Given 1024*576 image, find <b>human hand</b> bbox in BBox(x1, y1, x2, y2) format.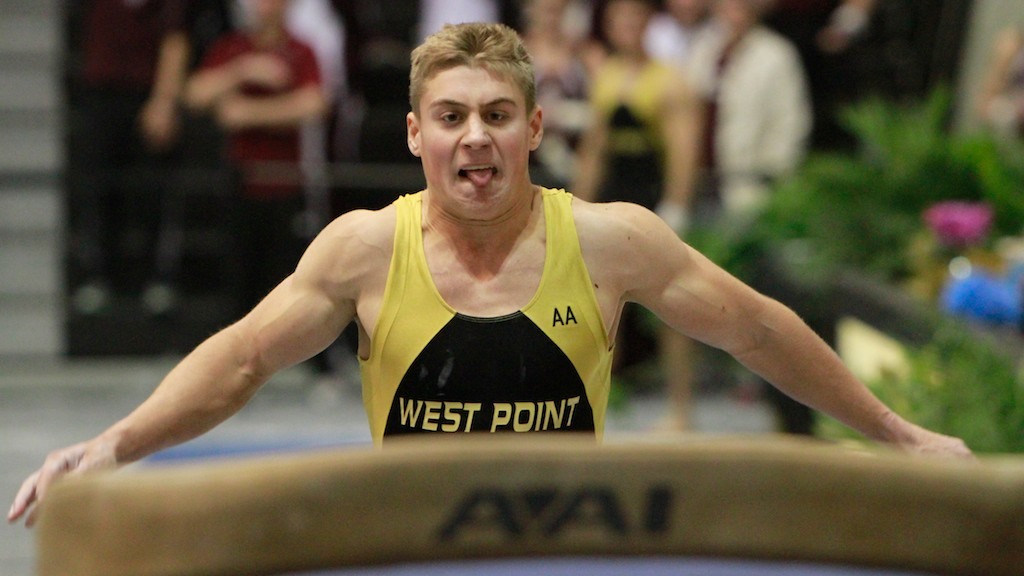
BBox(885, 426, 979, 458).
